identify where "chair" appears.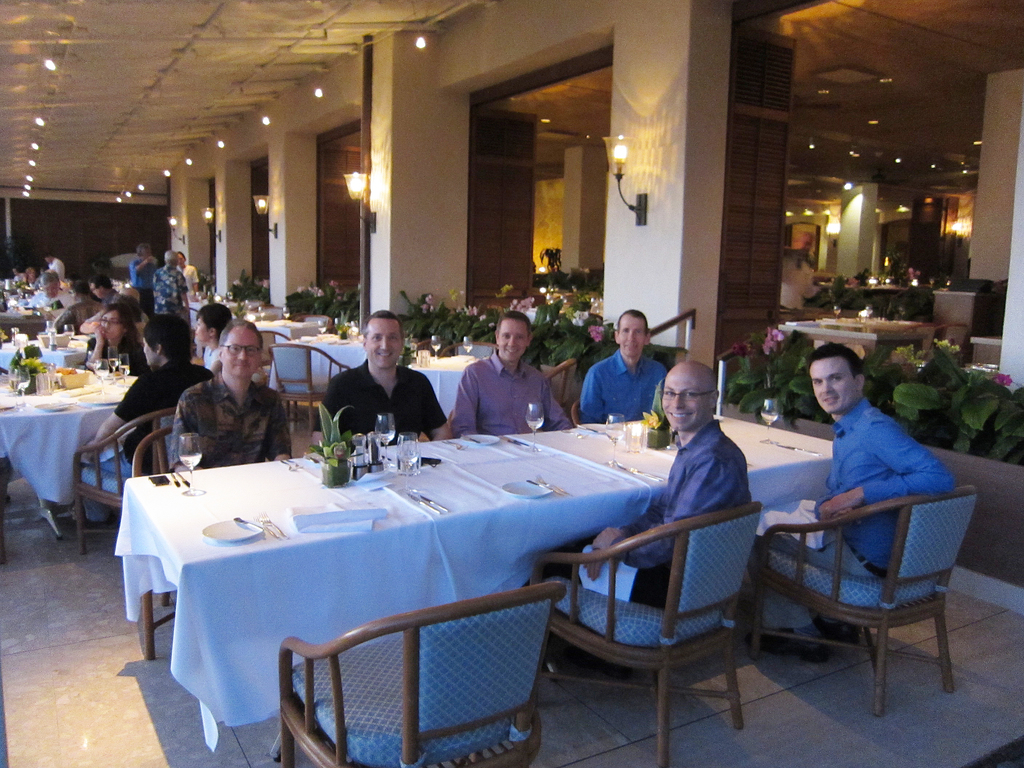
Appears at locate(264, 340, 355, 442).
